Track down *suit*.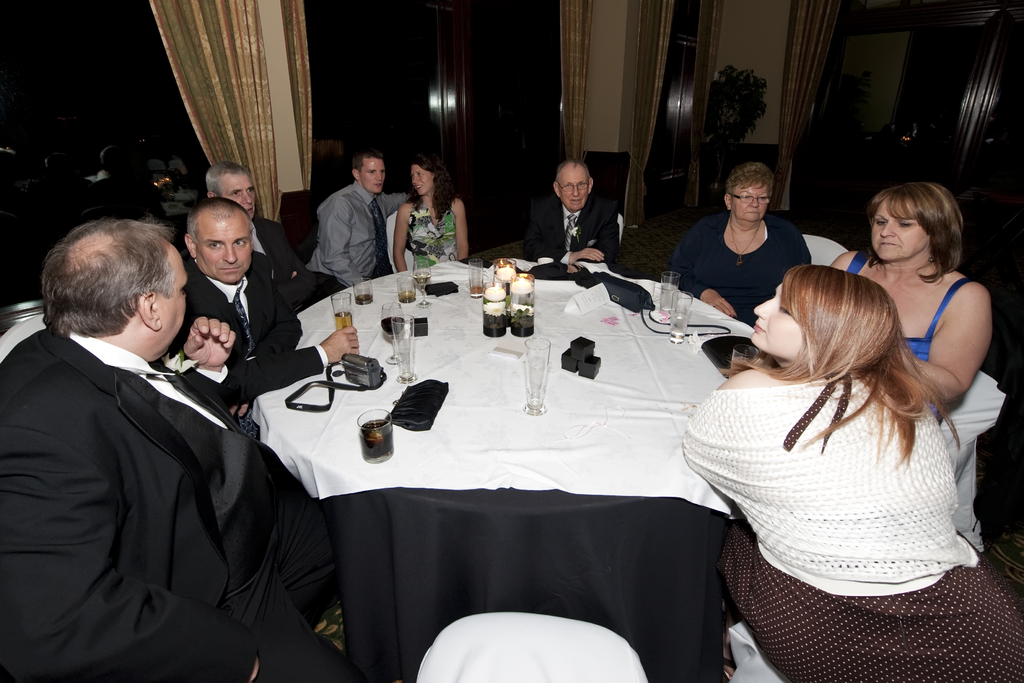
Tracked to [left=256, top=215, right=298, bottom=276].
